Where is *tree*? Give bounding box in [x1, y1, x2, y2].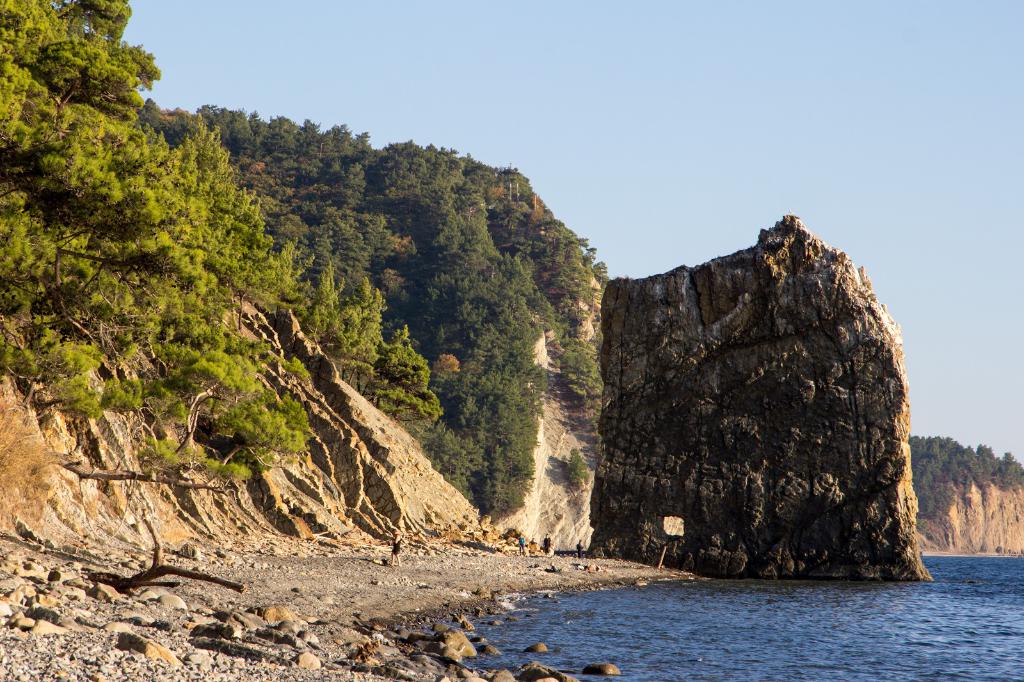
[406, 418, 490, 511].
